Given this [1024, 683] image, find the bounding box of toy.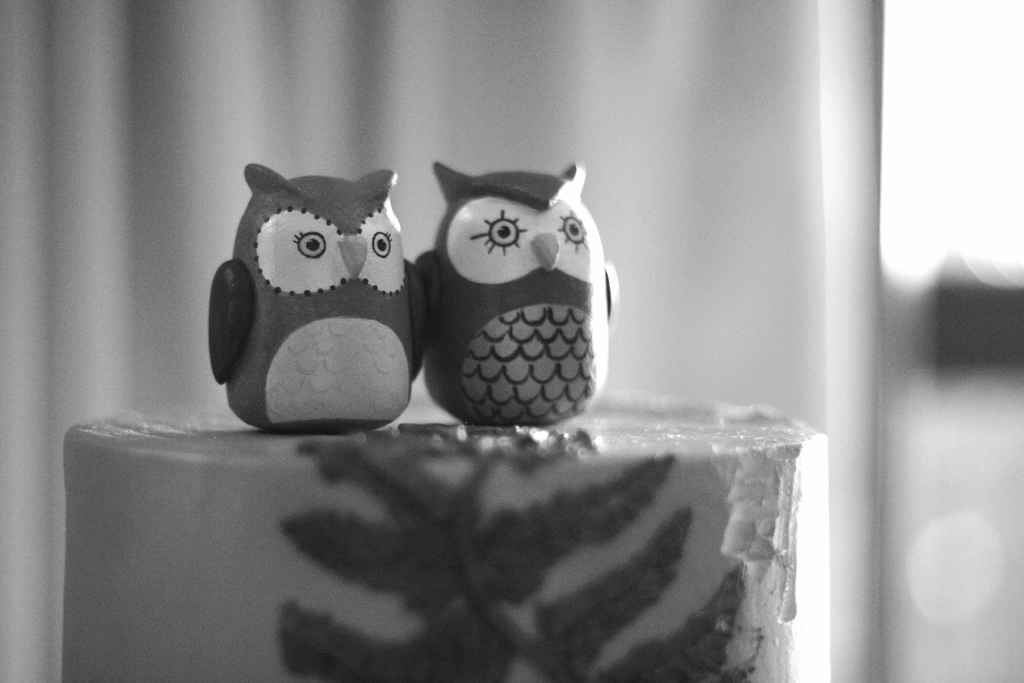
(x1=410, y1=159, x2=632, y2=447).
